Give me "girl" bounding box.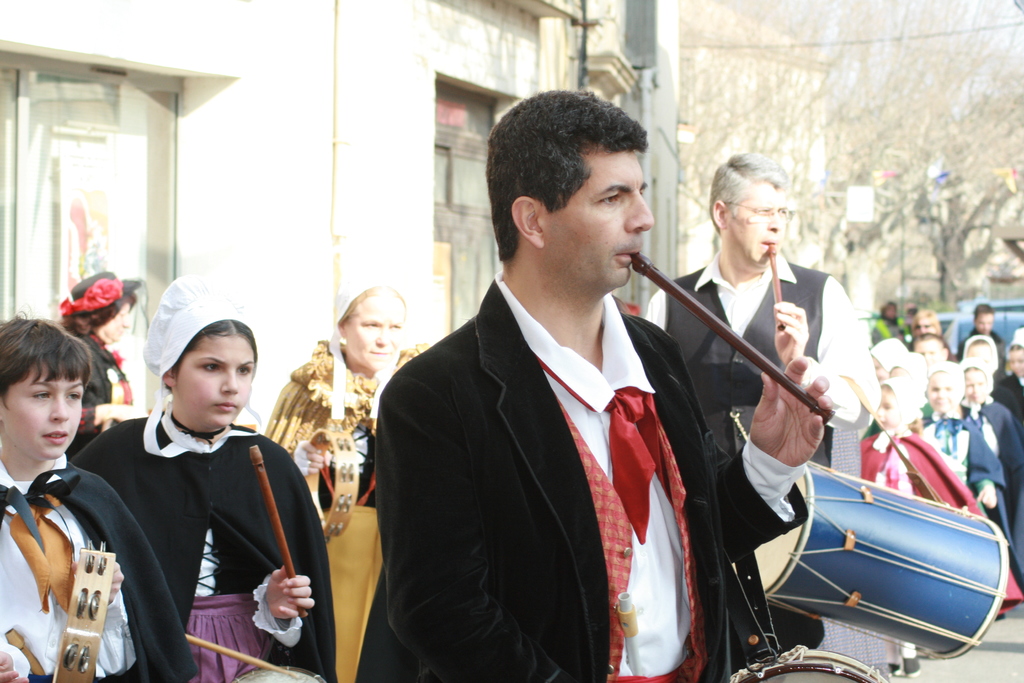
region(852, 374, 1023, 618).
